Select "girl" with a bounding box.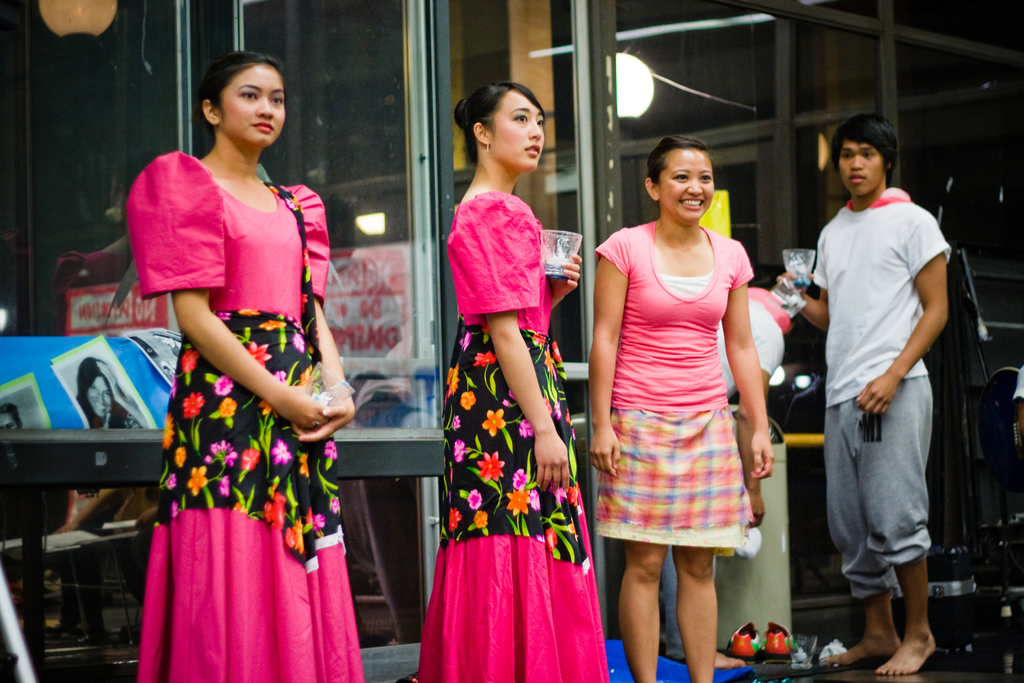
pyautogui.locateOnScreen(133, 51, 360, 682).
